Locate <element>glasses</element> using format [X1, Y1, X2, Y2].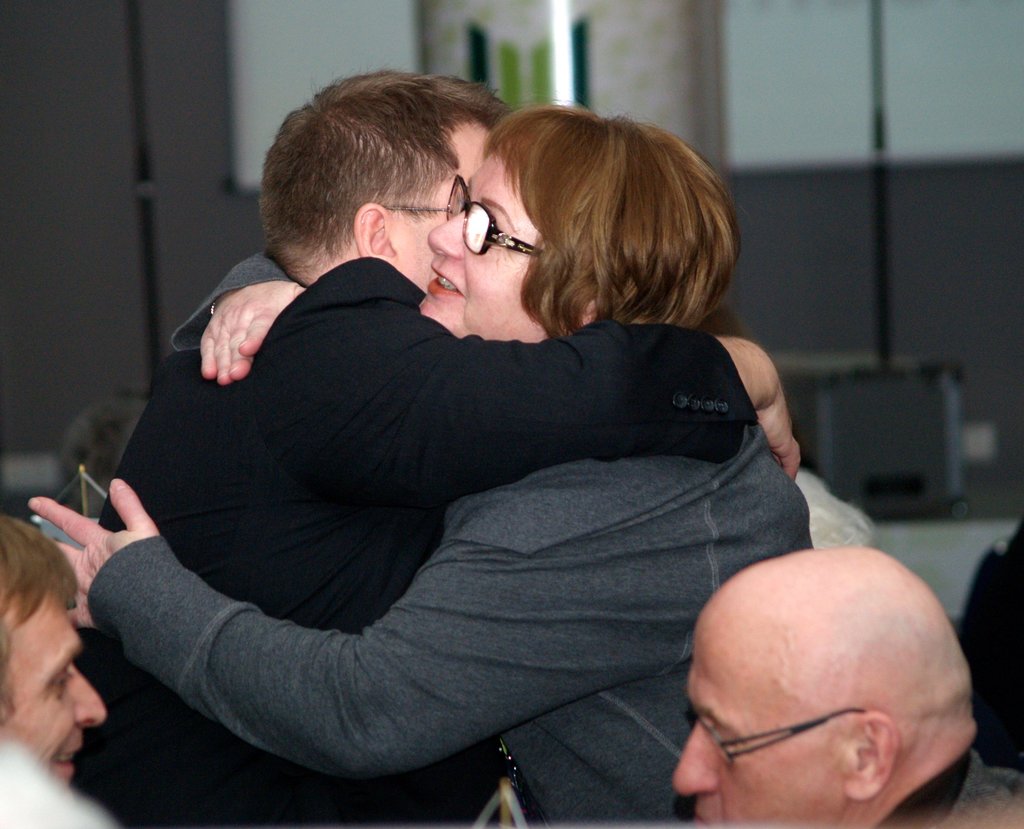
[682, 698, 868, 768].
